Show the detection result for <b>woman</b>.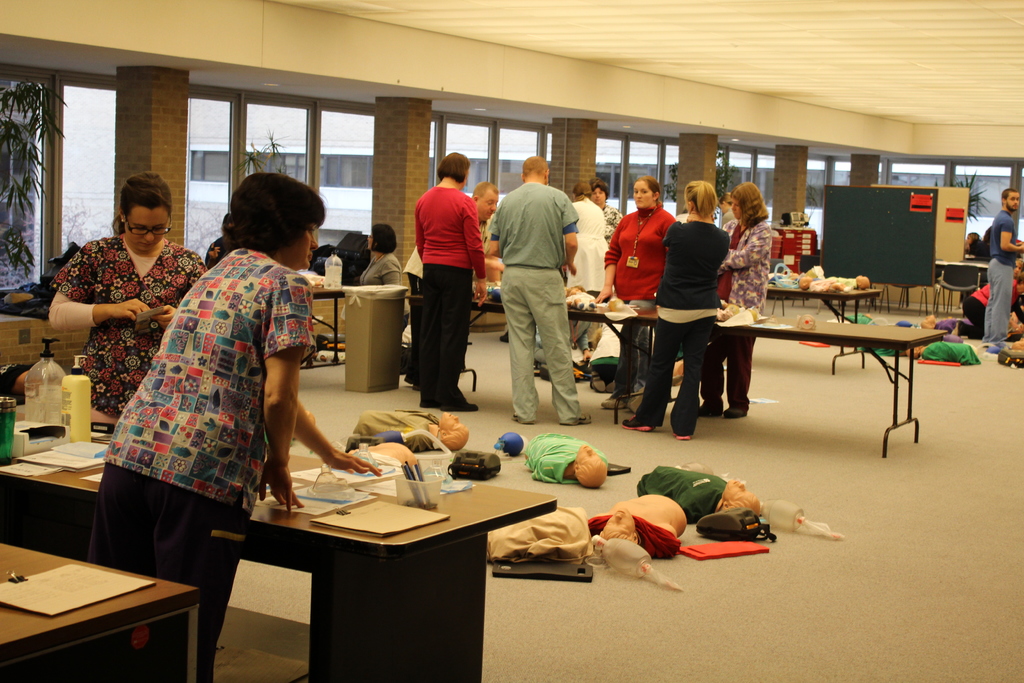
x1=586 y1=174 x2=684 y2=415.
